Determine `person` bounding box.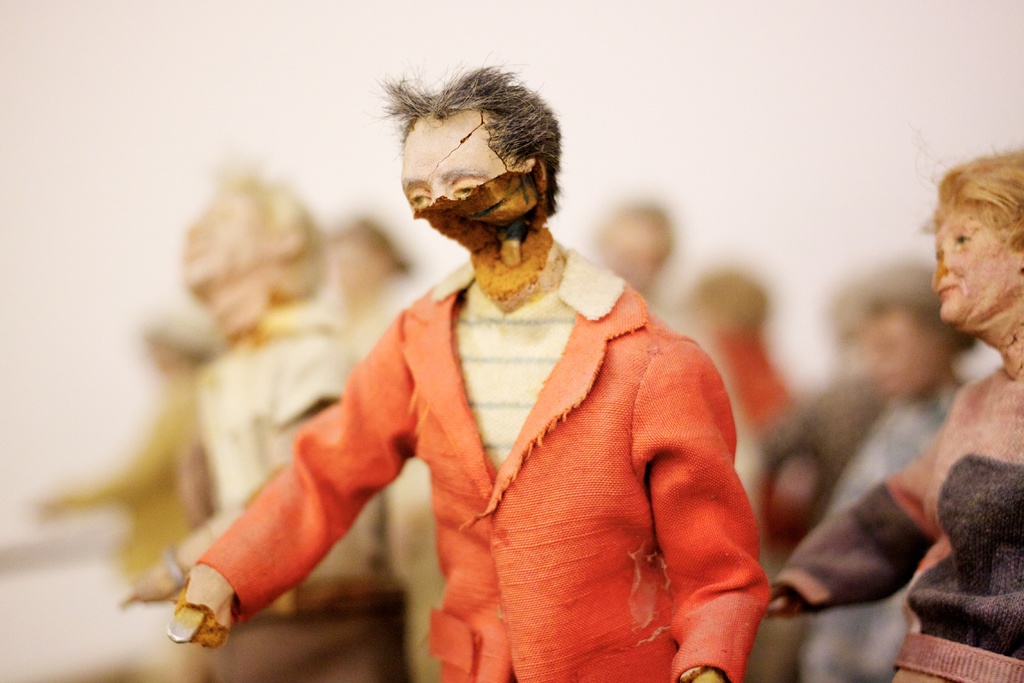
Determined: 790,261,983,682.
